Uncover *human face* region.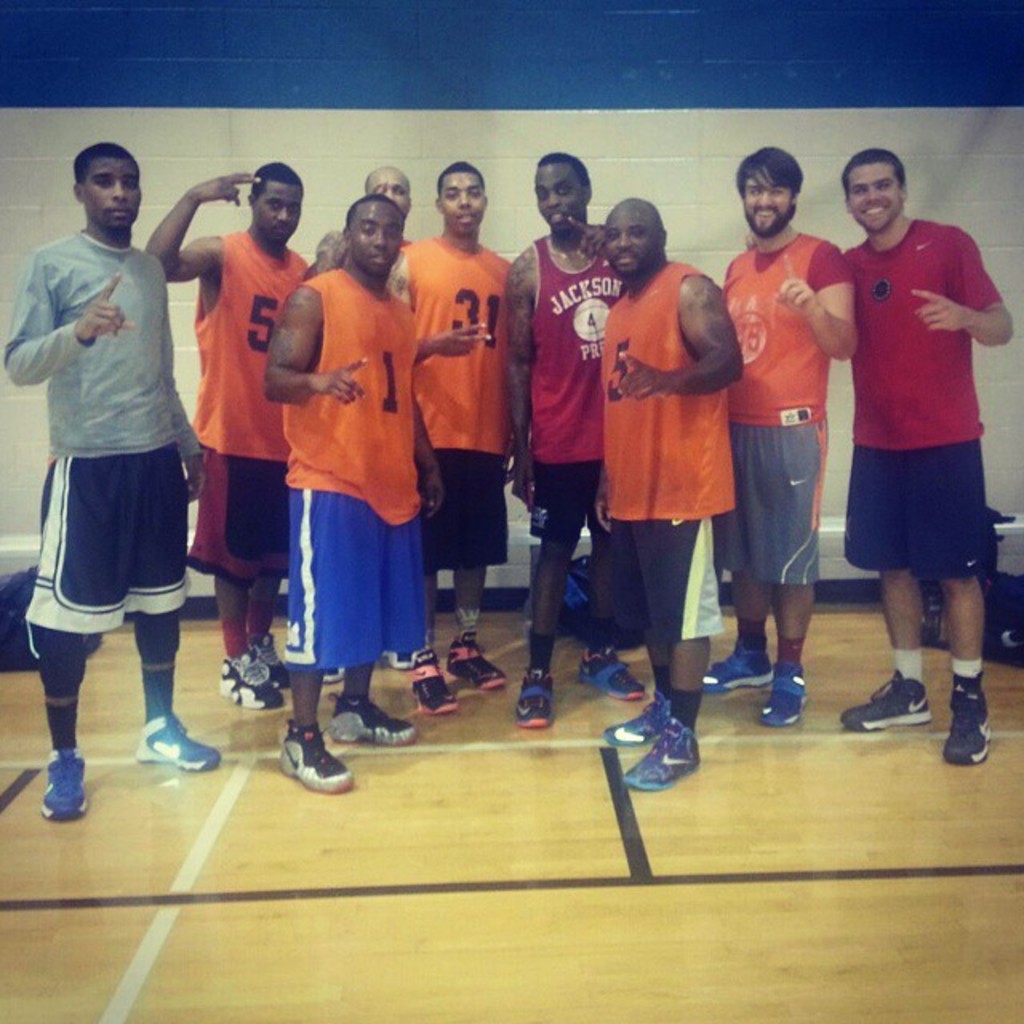
Uncovered: 538 155 590 238.
